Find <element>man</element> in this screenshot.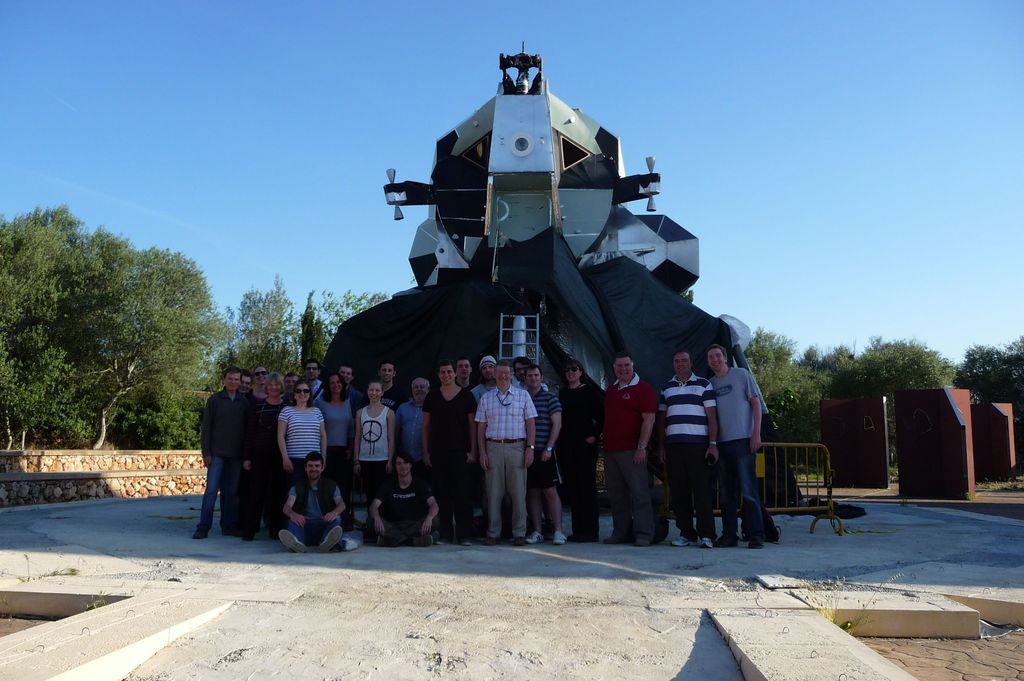
The bounding box for <element>man</element> is [x1=419, y1=357, x2=477, y2=546].
